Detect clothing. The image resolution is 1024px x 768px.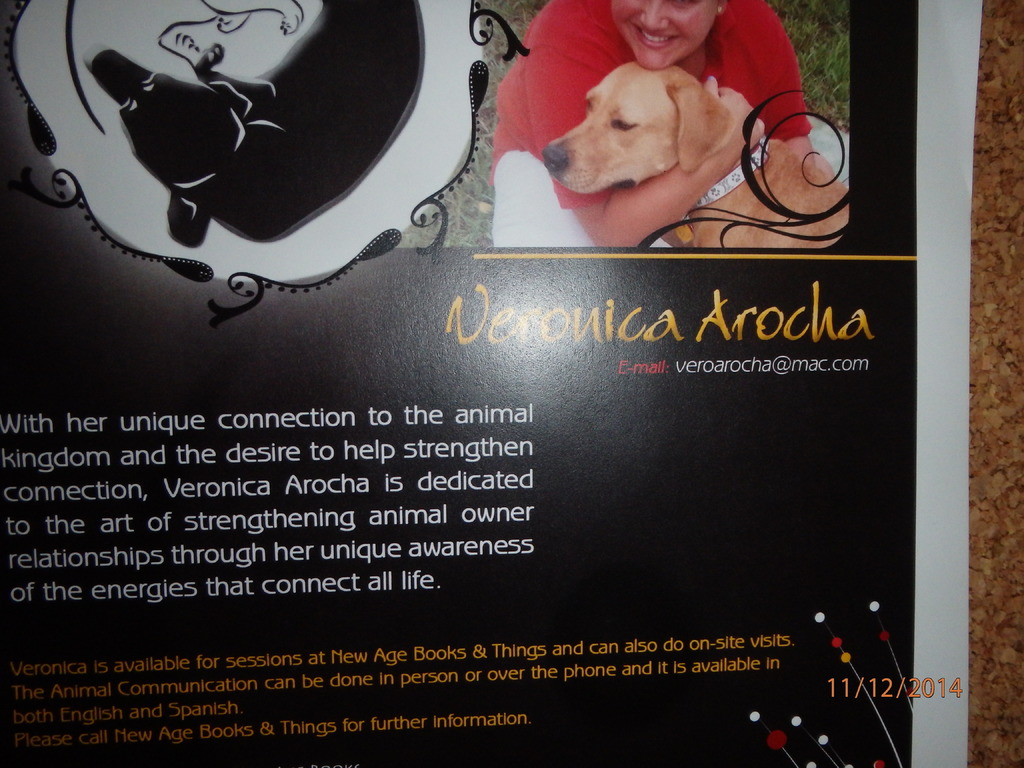
BBox(487, 0, 853, 248).
